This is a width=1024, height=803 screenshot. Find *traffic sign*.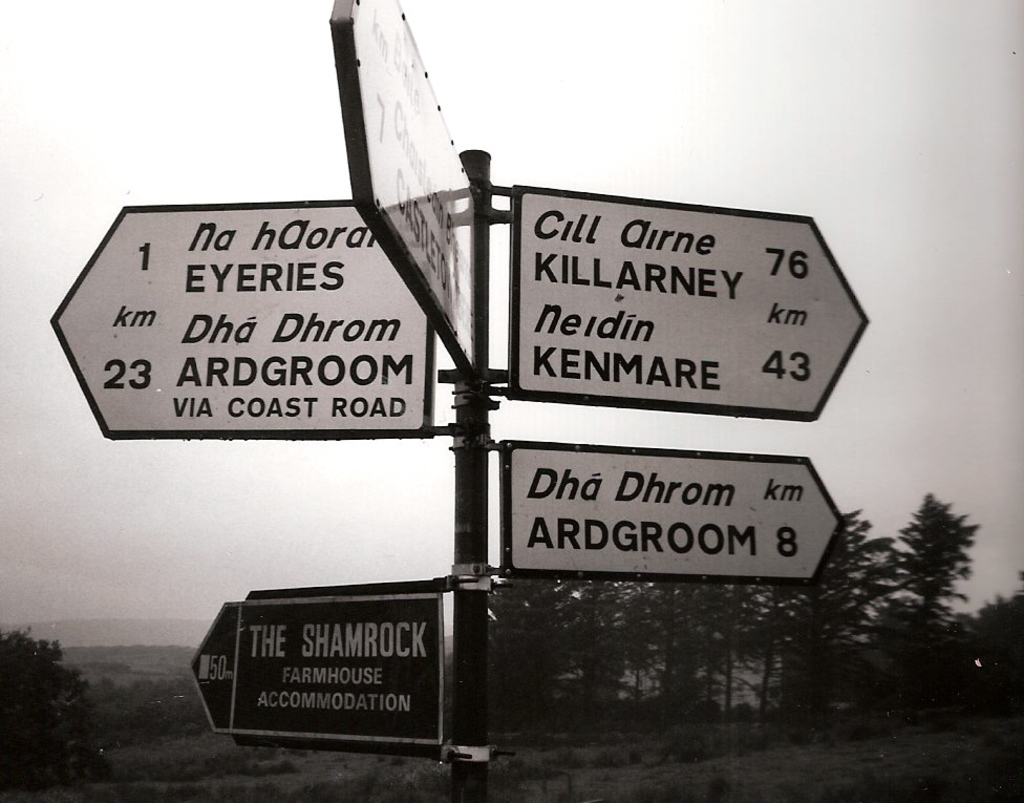
Bounding box: rect(505, 182, 875, 425).
